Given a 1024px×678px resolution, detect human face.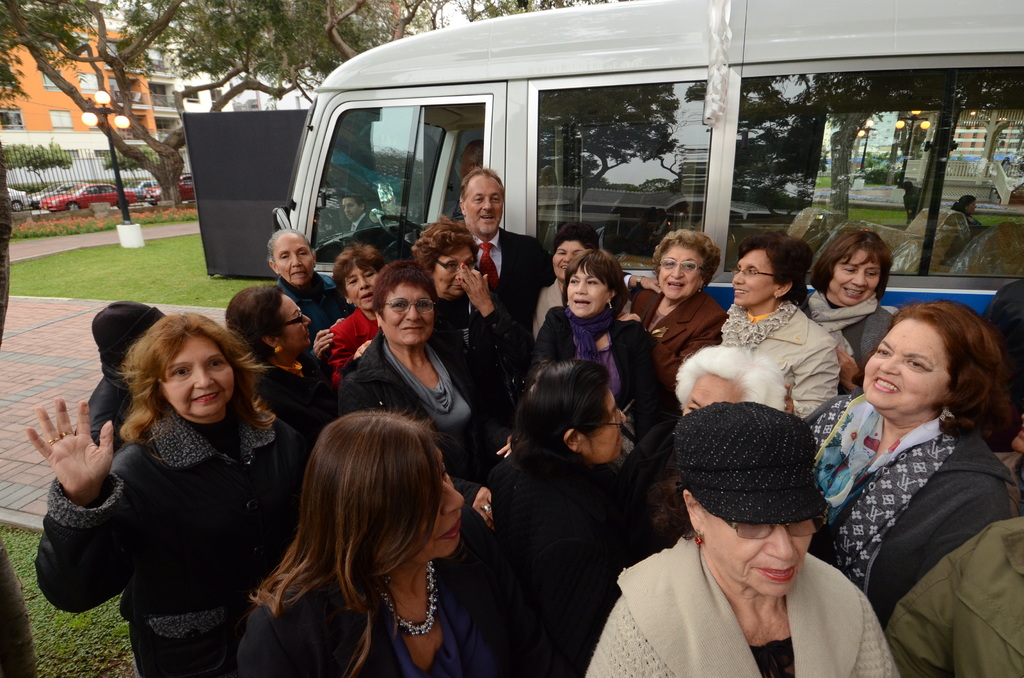
<bbox>732, 248, 776, 306</bbox>.
